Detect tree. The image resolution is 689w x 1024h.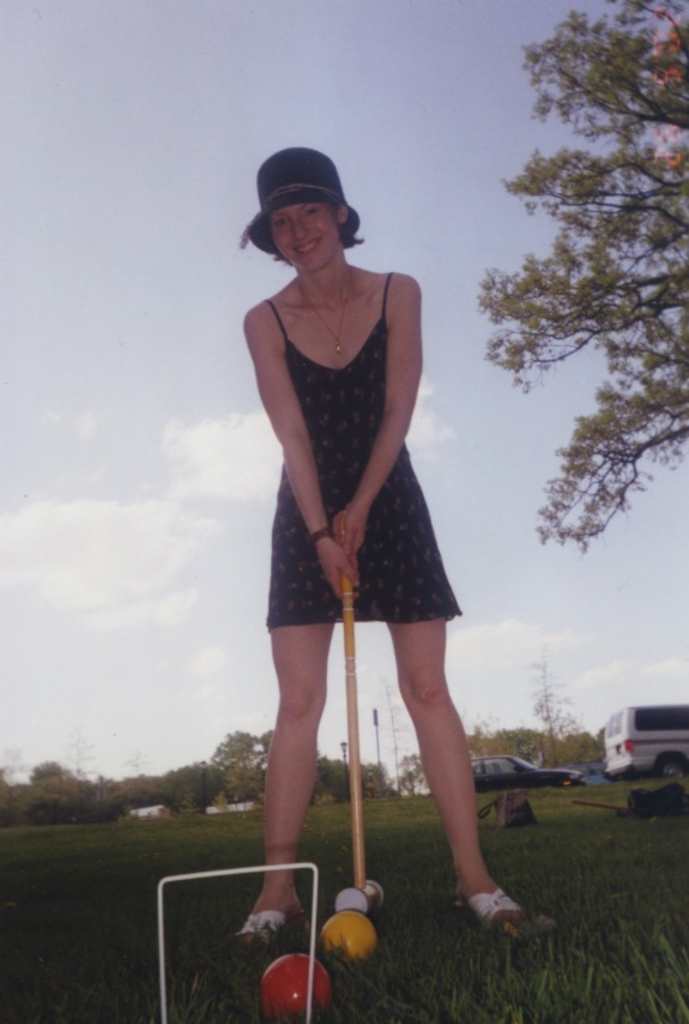
pyautogui.locateOnScreen(500, 6, 670, 477).
